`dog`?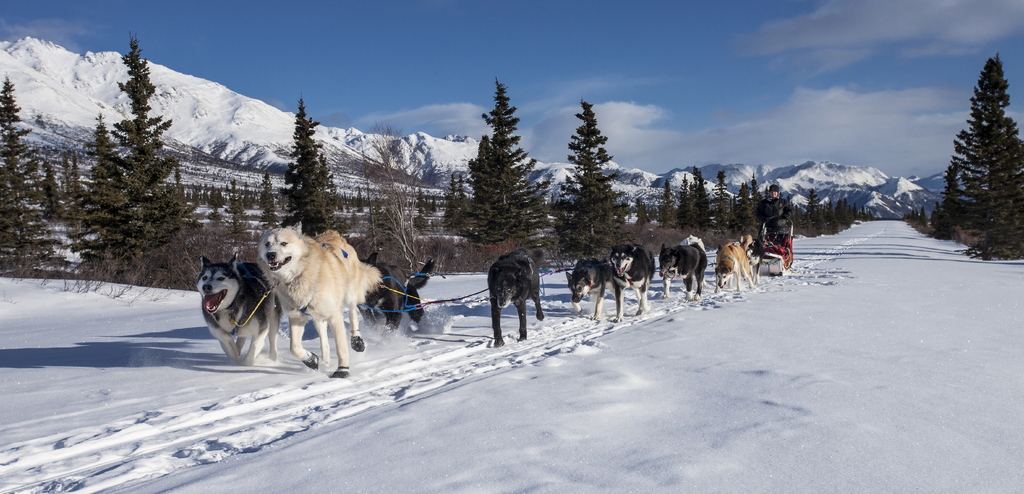
<bbox>569, 260, 610, 320</bbox>
